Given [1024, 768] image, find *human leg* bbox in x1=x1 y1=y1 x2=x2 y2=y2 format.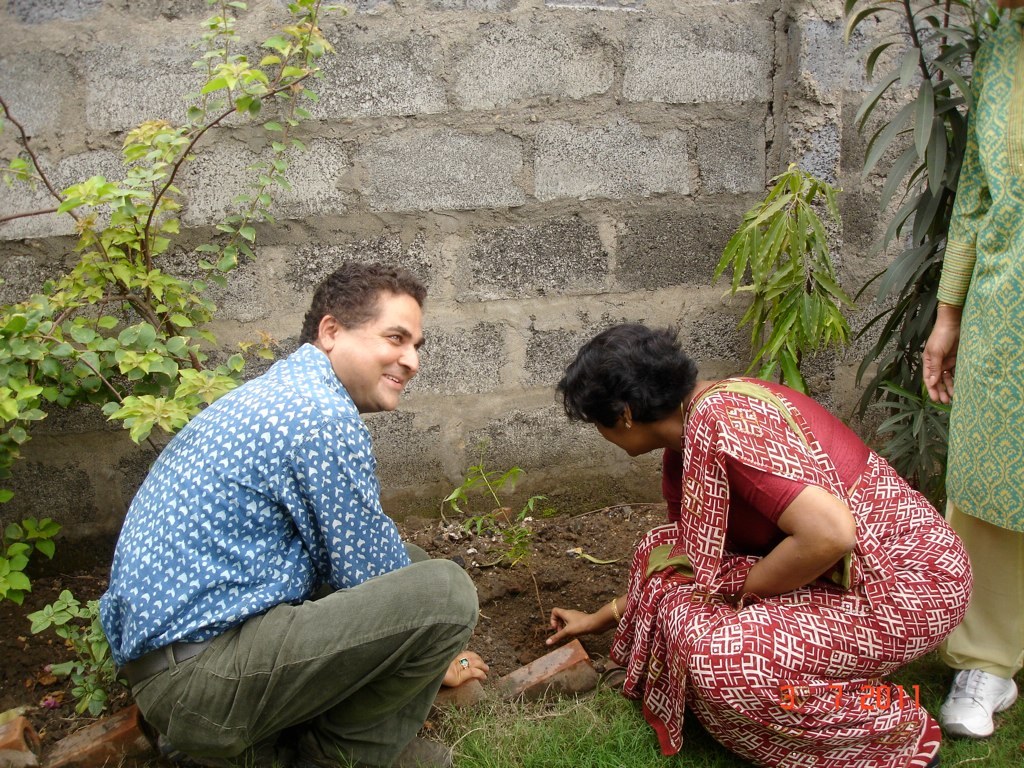
x1=149 y1=566 x2=446 y2=767.
